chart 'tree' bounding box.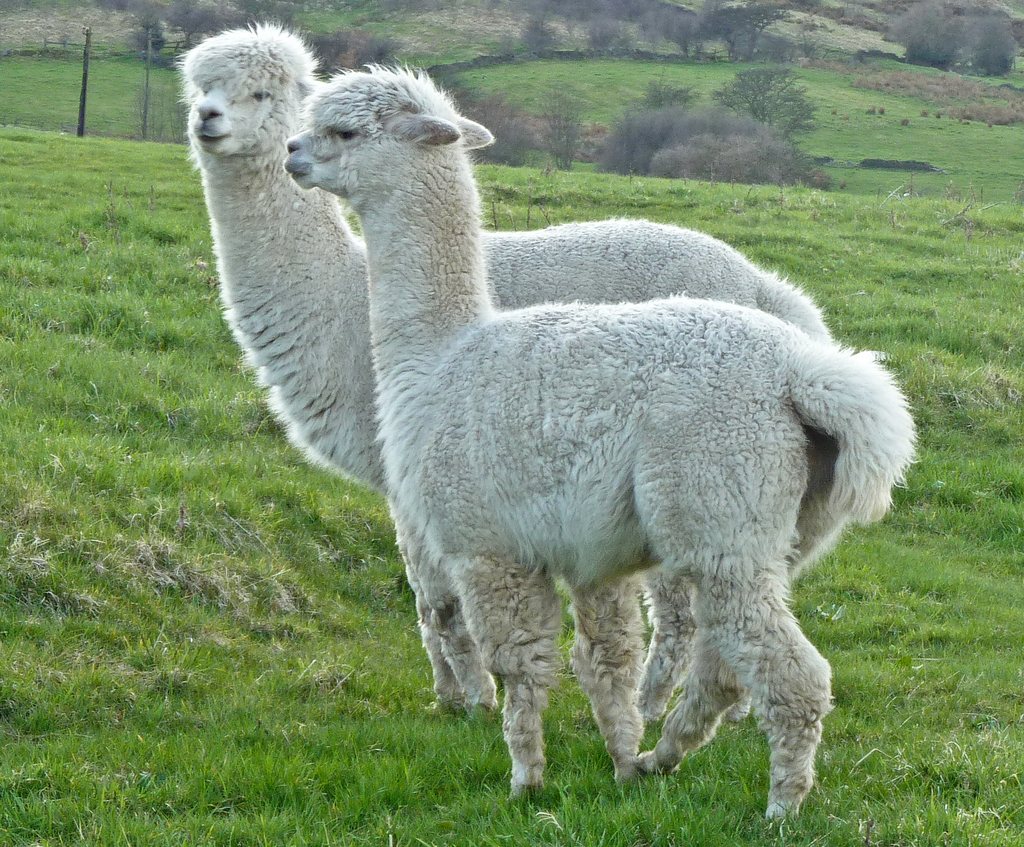
Charted: locate(491, 0, 577, 79).
